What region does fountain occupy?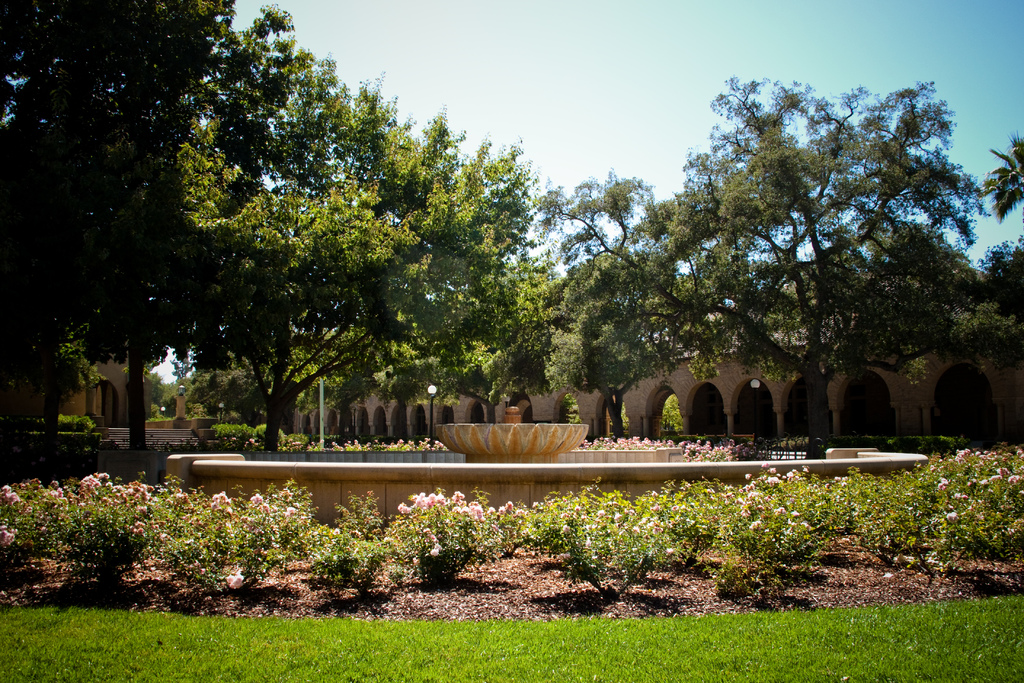
locate(420, 386, 604, 484).
